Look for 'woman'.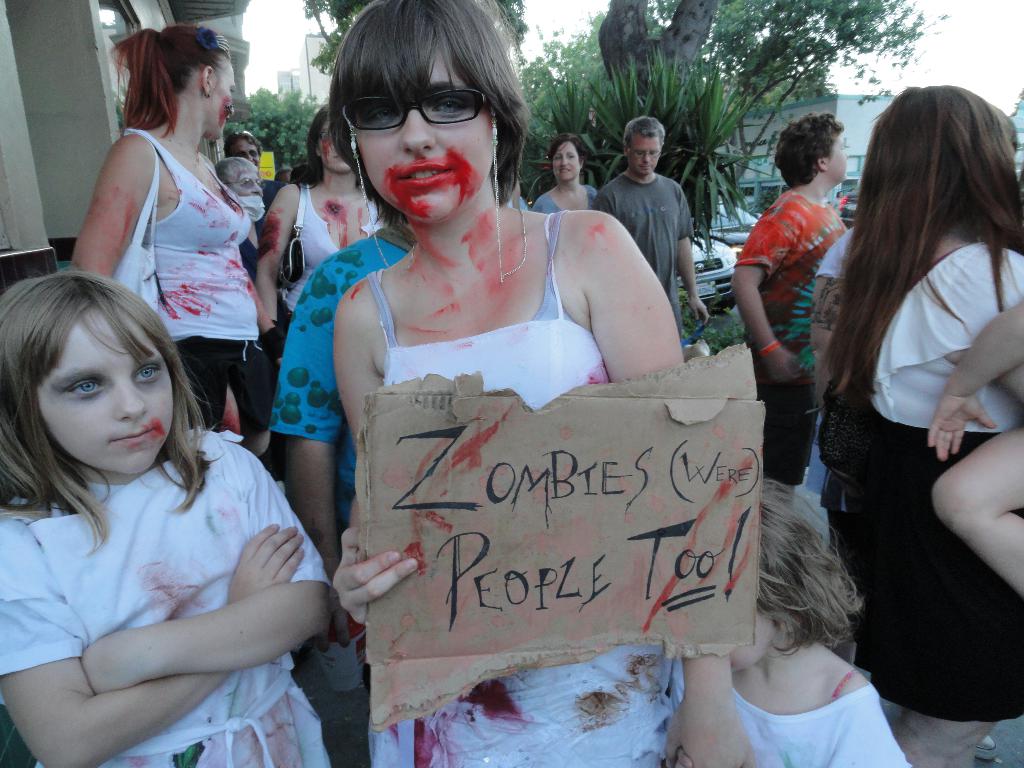
Found: locate(736, 109, 854, 488).
